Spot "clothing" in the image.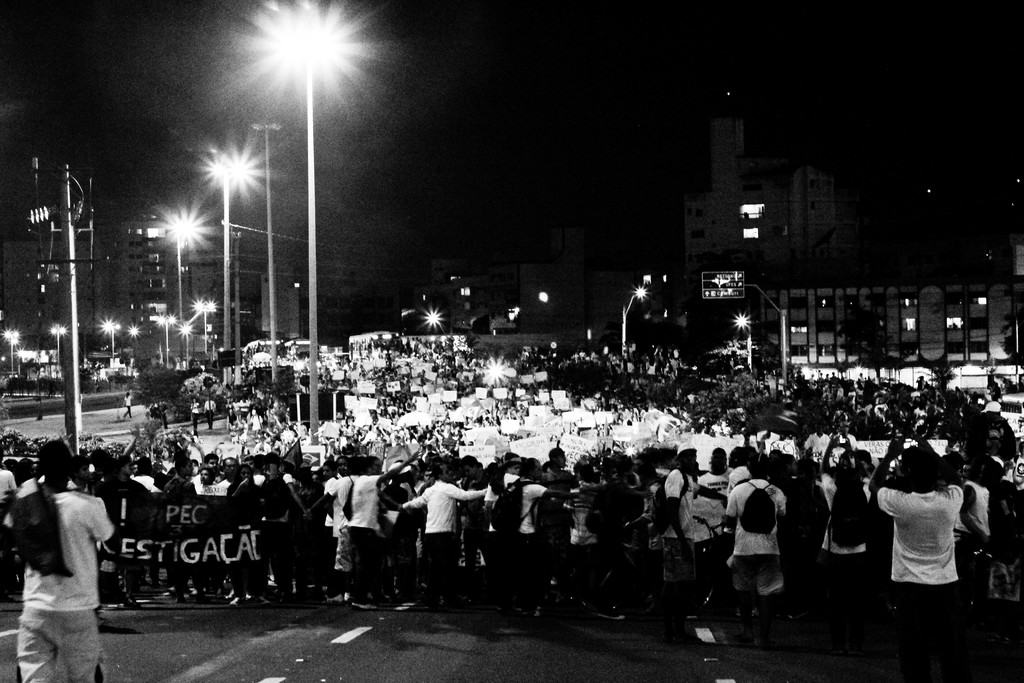
"clothing" found at bbox=(651, 468, 669, 490).
